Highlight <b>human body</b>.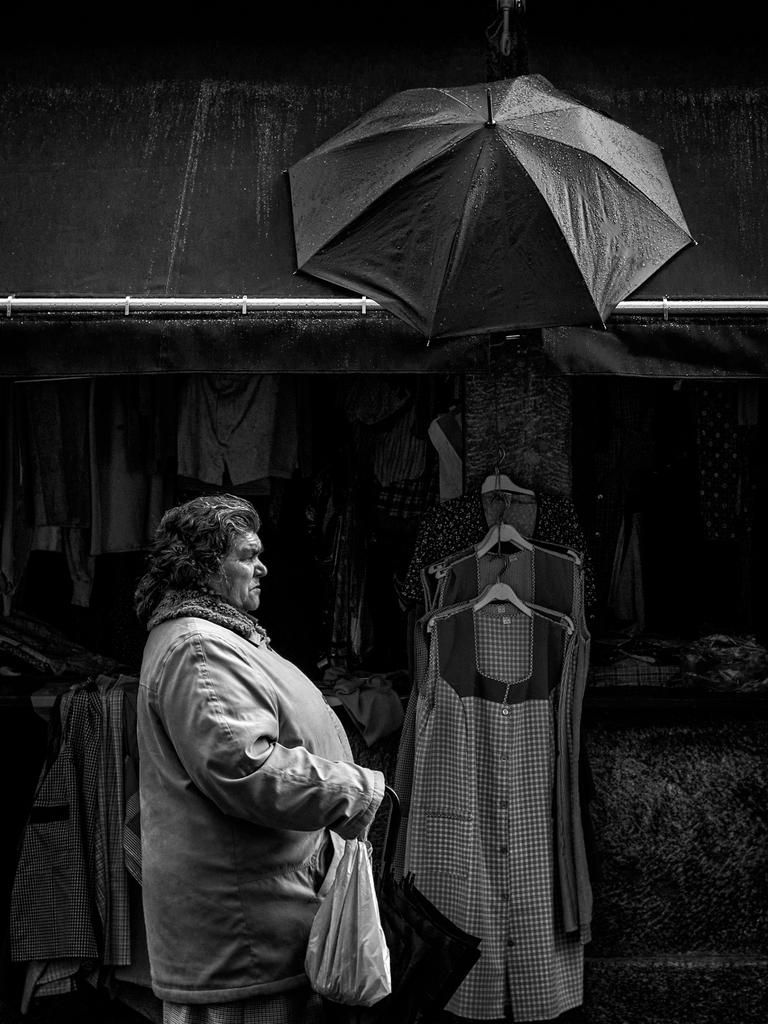
Highlighted region: bbox=(136, 500, 410, 1009).
